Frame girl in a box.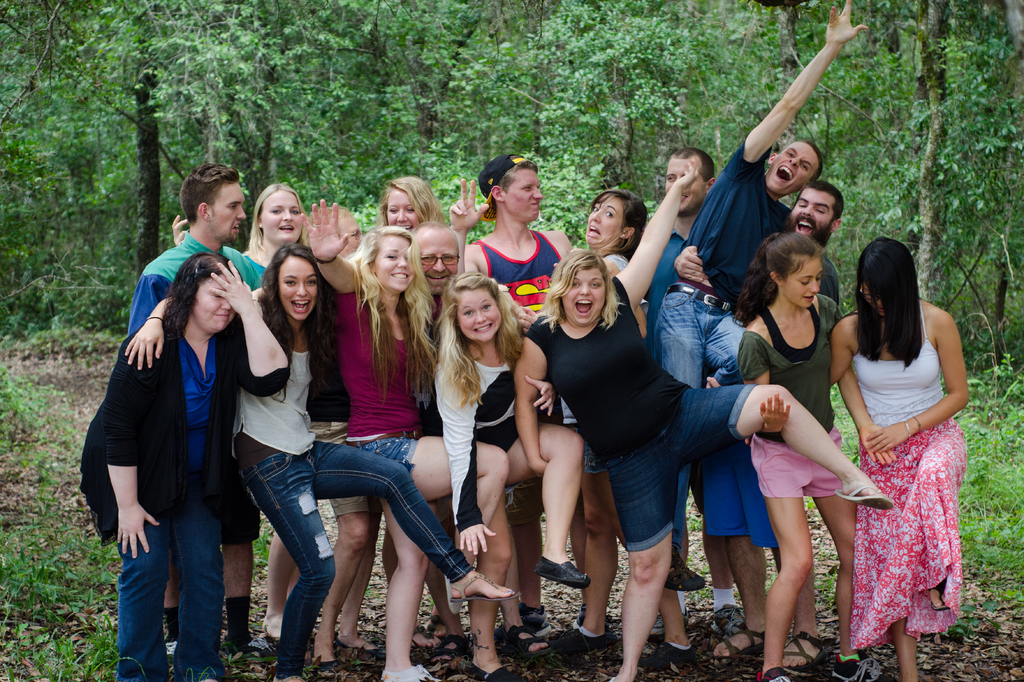
{"left": 739, "top": 231, "right": 894, "bottom": 681}.
